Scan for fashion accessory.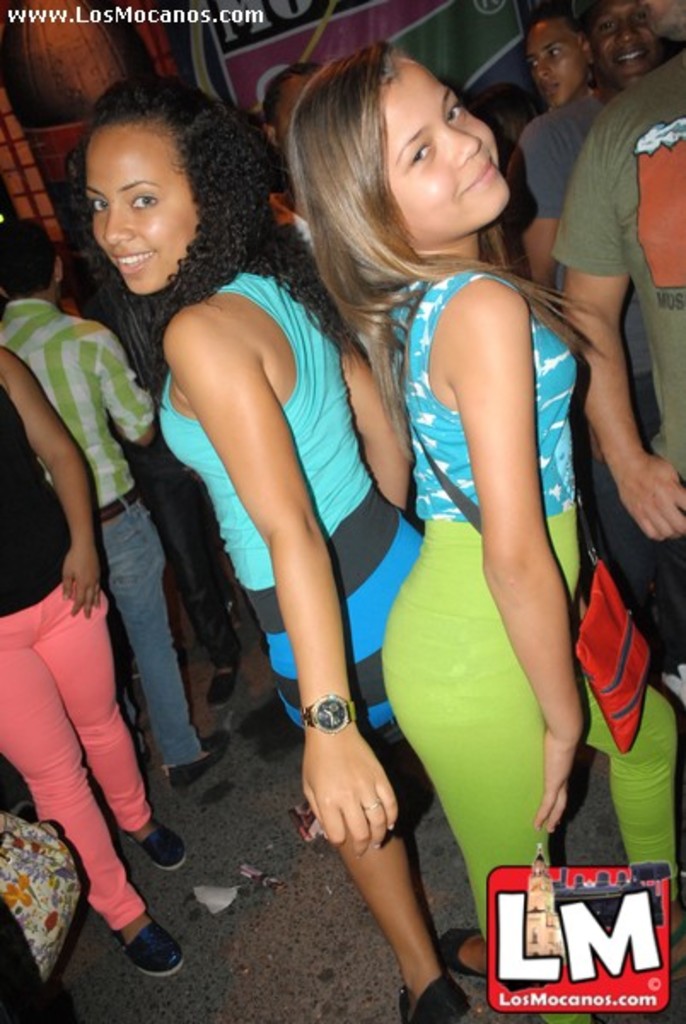
Scan result: (x1=208, y1=664, x2=241, y2=708).
